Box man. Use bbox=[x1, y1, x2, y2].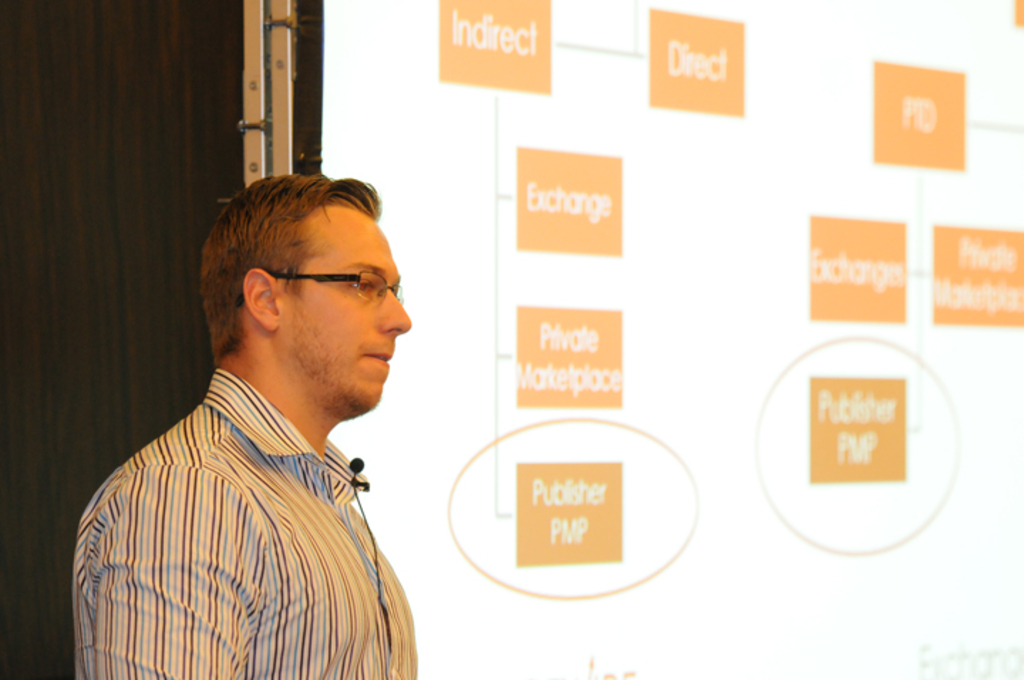
bbox=[70, 174, 420, 679].
